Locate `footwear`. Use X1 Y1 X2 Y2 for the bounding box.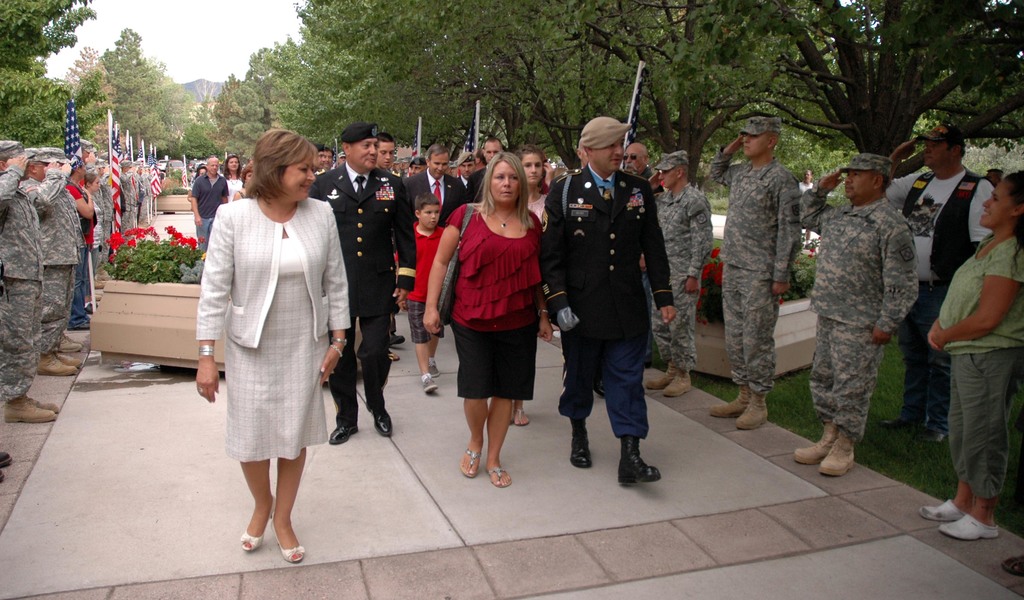
60 336 77 342.
